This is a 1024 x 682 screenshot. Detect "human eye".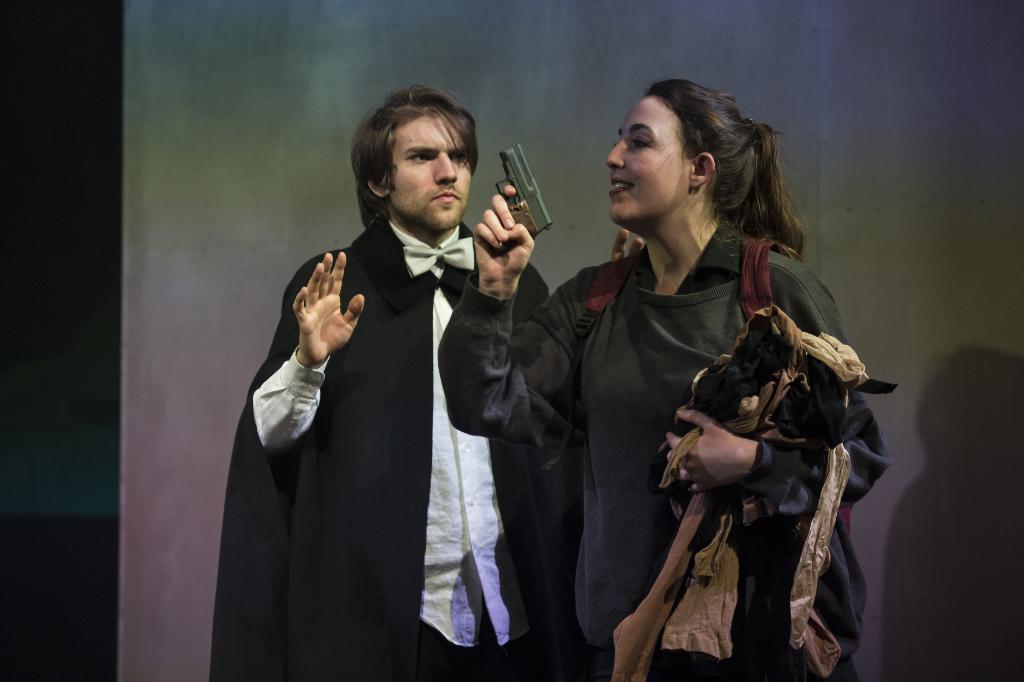
(614,137,618,144).
